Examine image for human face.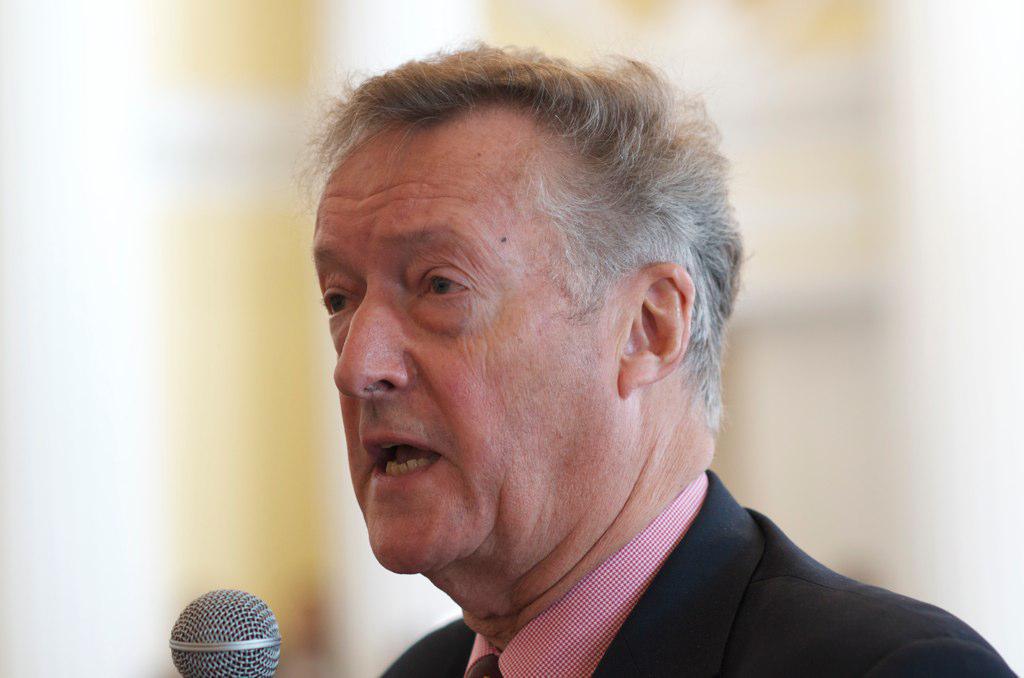
Examination result: l=309, t=126, r=621, b=573.
